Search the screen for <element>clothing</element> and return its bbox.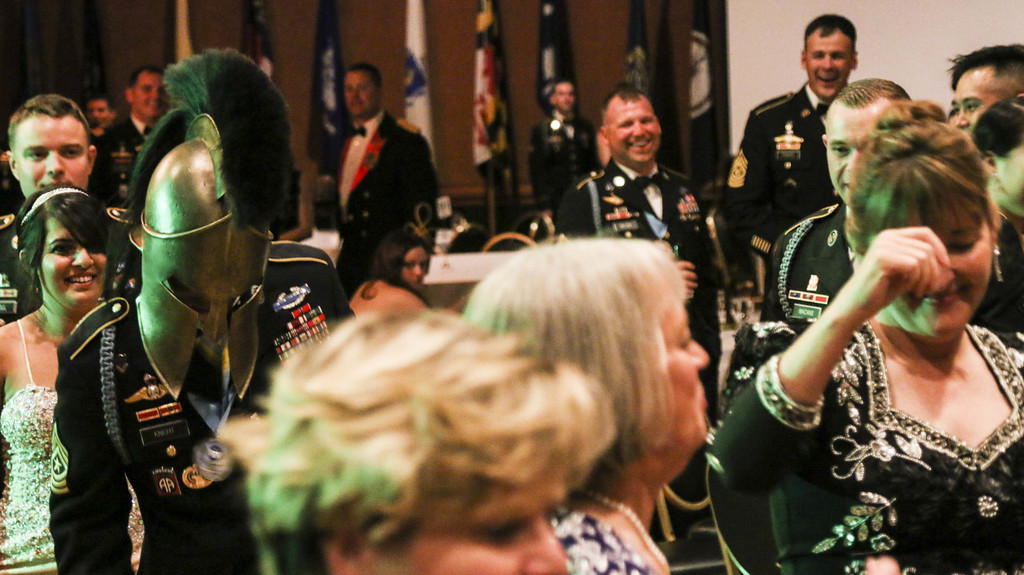
Found: 0:208:130:334.
